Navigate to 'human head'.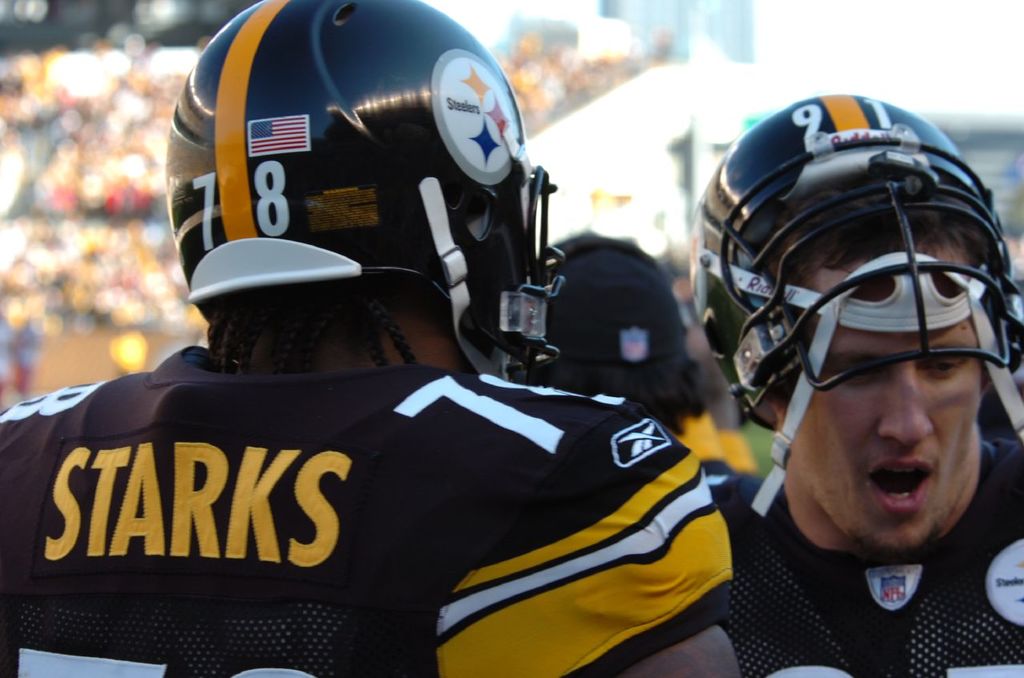
Navigation target: (left=543, top=228, right=712, bottom=439).
